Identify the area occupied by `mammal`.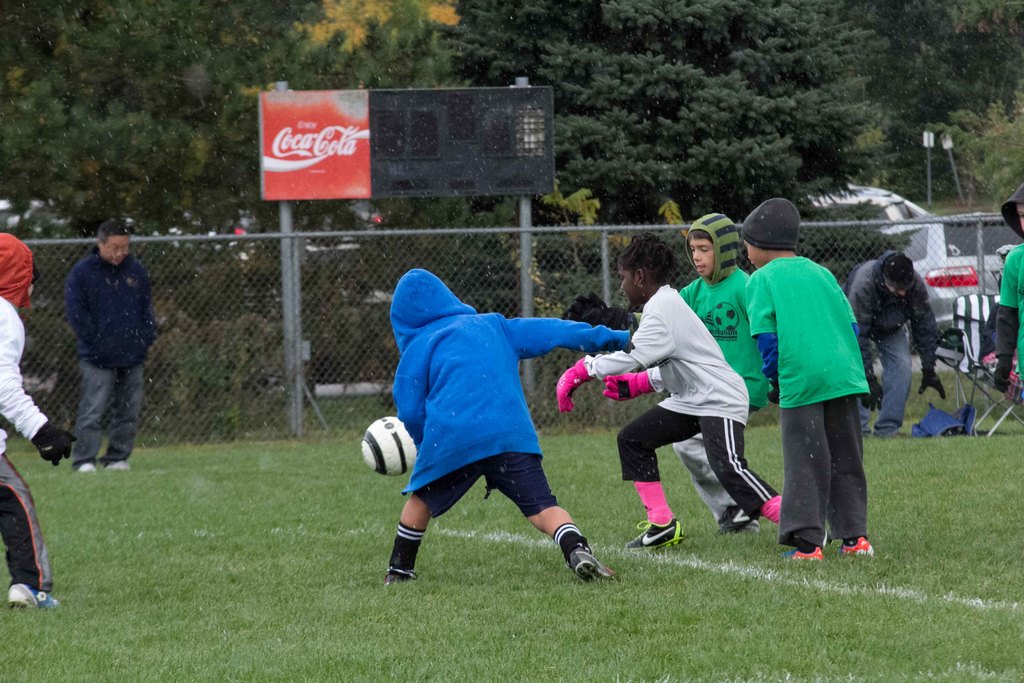
Area: {"left": 683, "top": 209, "right": 774, "bottom": 525}.
